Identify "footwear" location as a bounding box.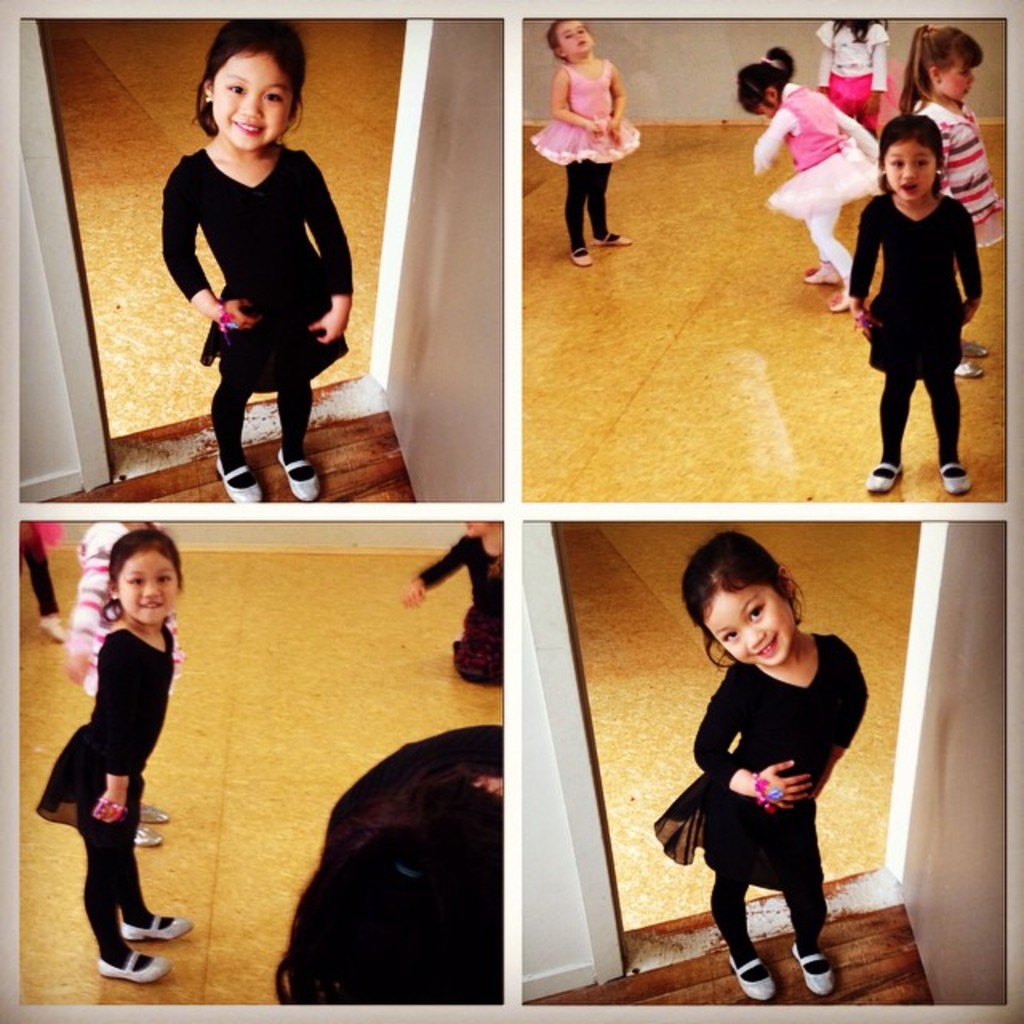
<box>933,459,976,493</box>.
